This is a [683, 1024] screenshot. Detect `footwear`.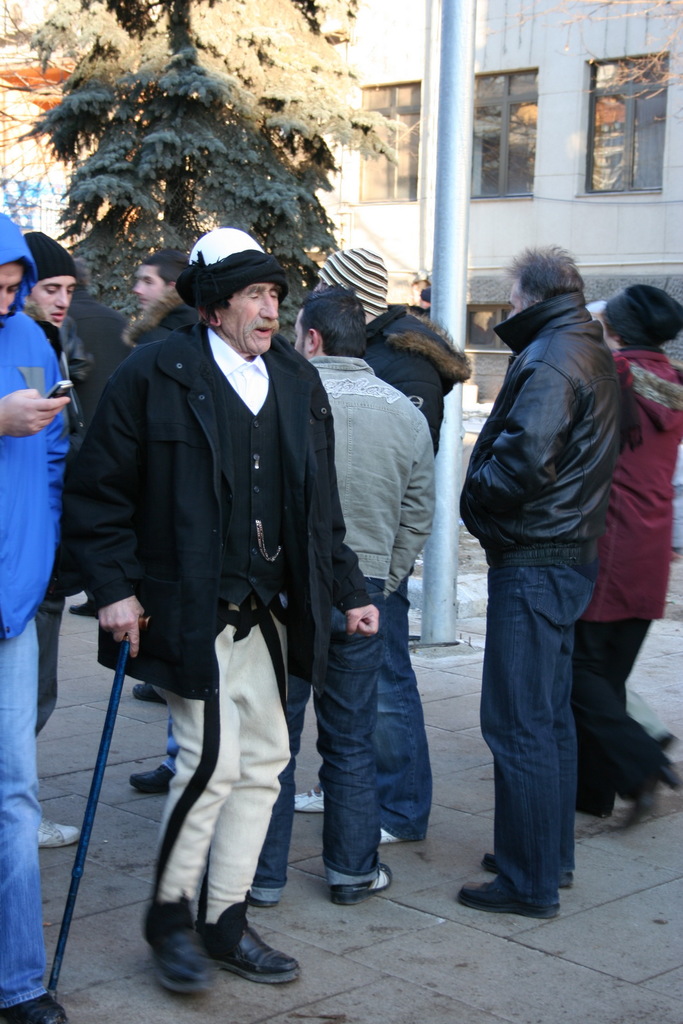
bbox(70, 597, 99, 623).
